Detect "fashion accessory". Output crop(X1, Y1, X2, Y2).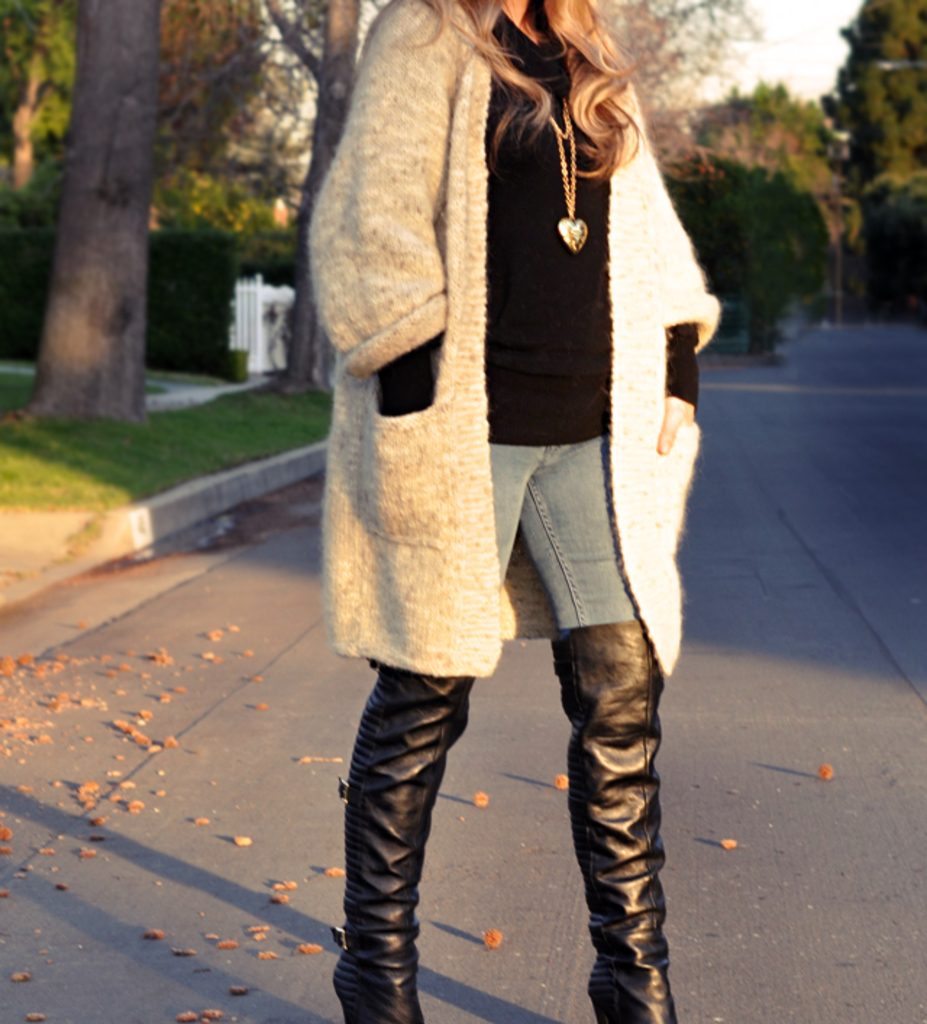
crop(545, 106, 587, 253).
